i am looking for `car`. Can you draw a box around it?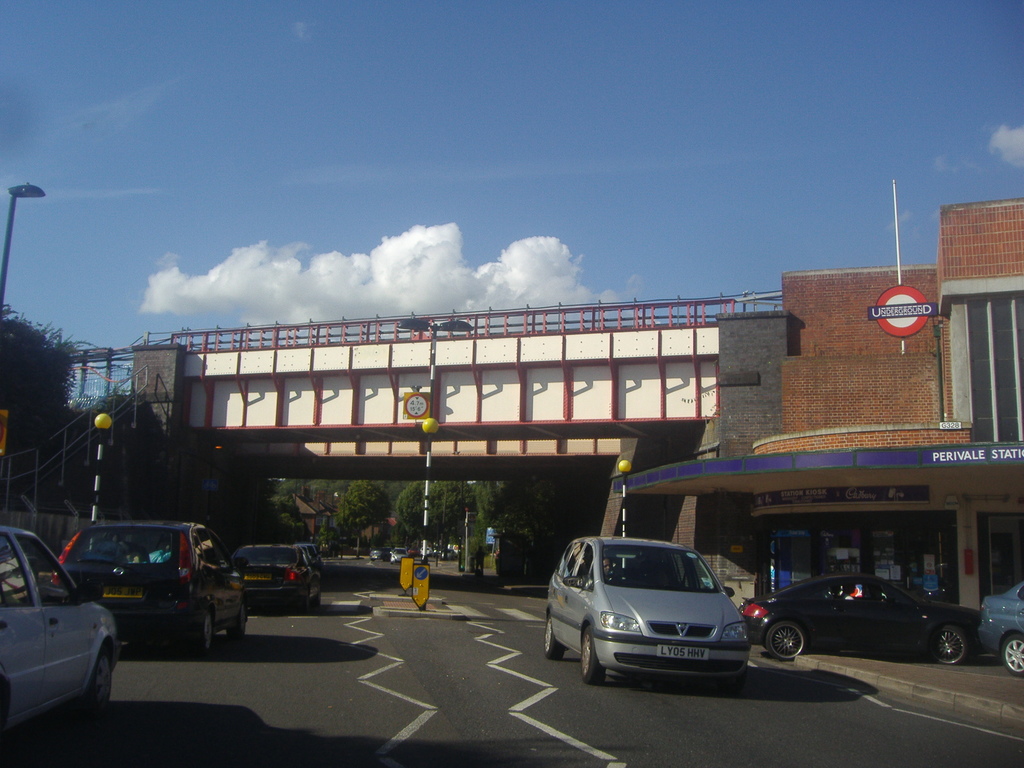
Sure, the bounding box is (left=0, top=524, right=121, bottom=746).
